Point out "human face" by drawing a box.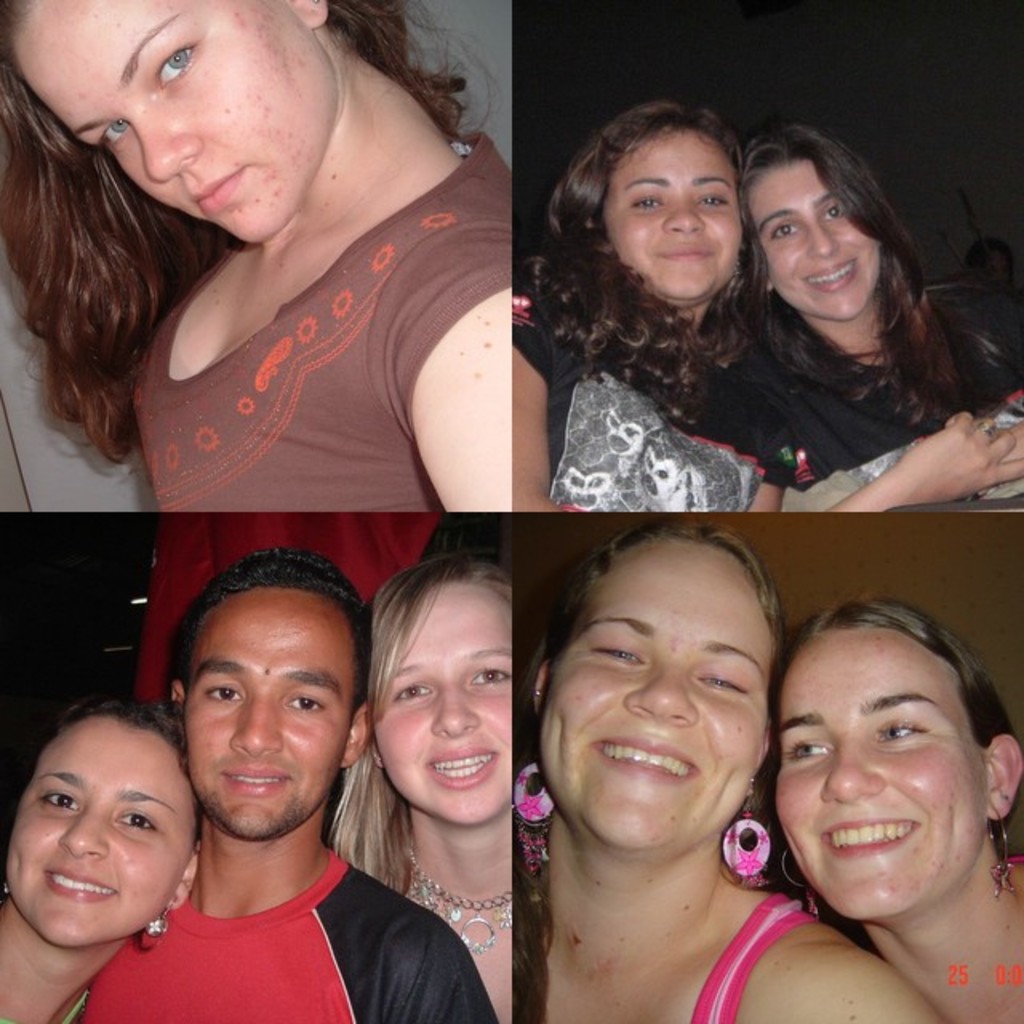
(778, 632, 984, 920).
